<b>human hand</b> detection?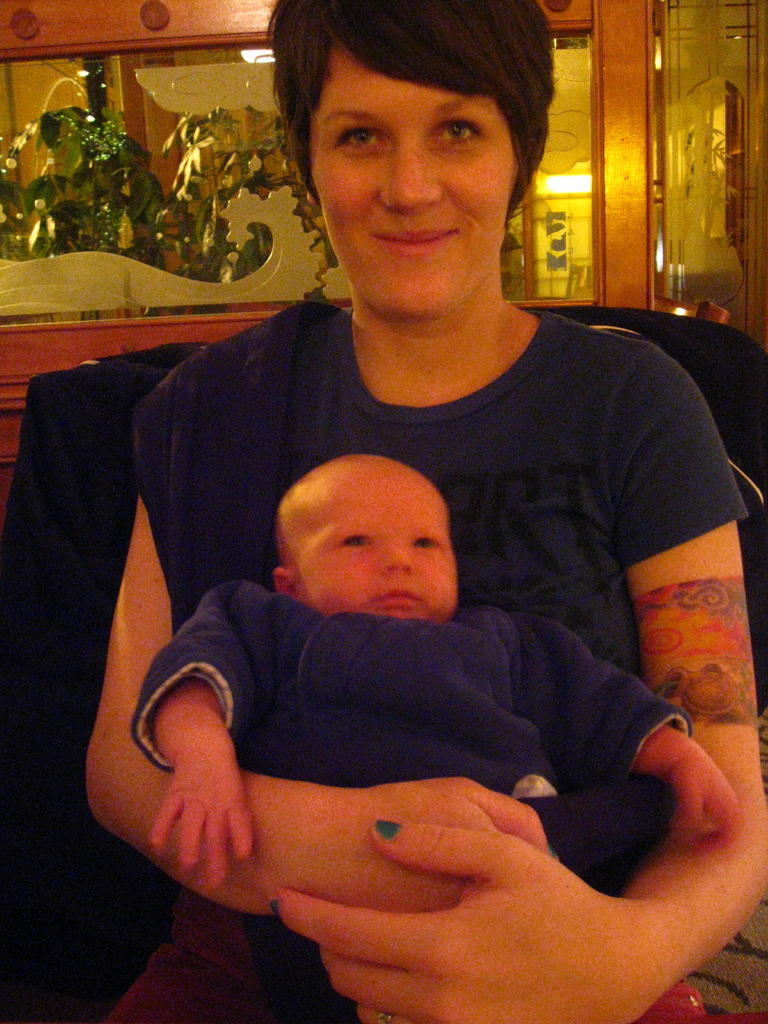
(670, 748, 747, 855)
